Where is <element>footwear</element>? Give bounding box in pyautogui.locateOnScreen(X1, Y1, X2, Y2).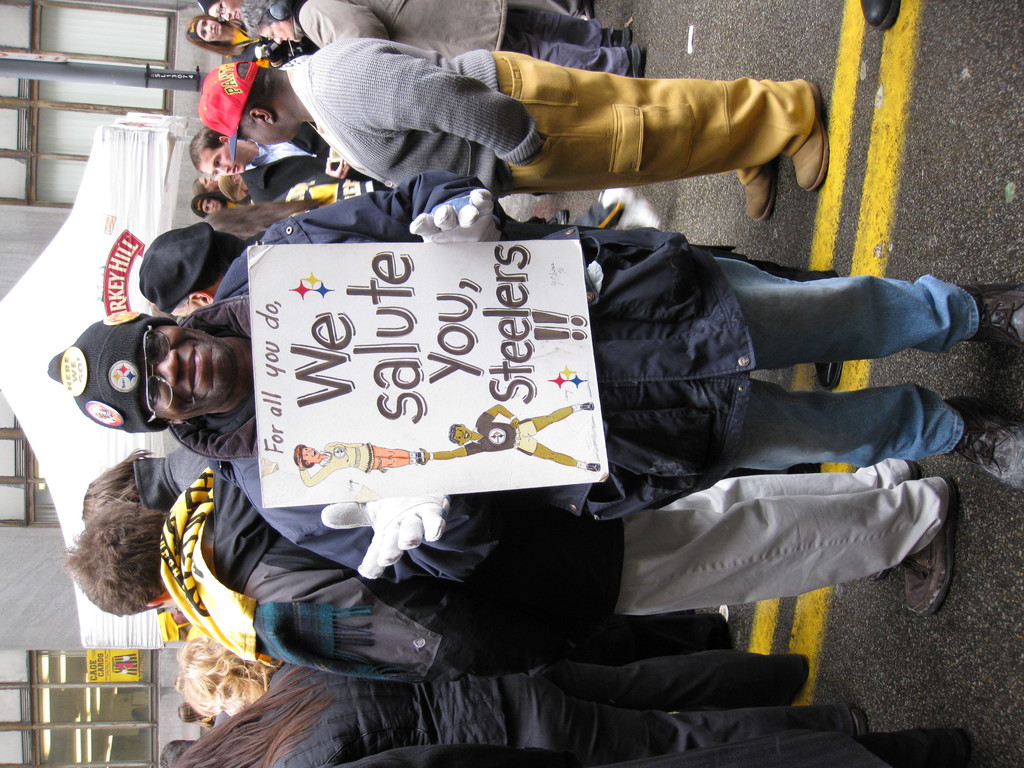
pyautogui.locateOnScreen(915, 505, 975, 642).
